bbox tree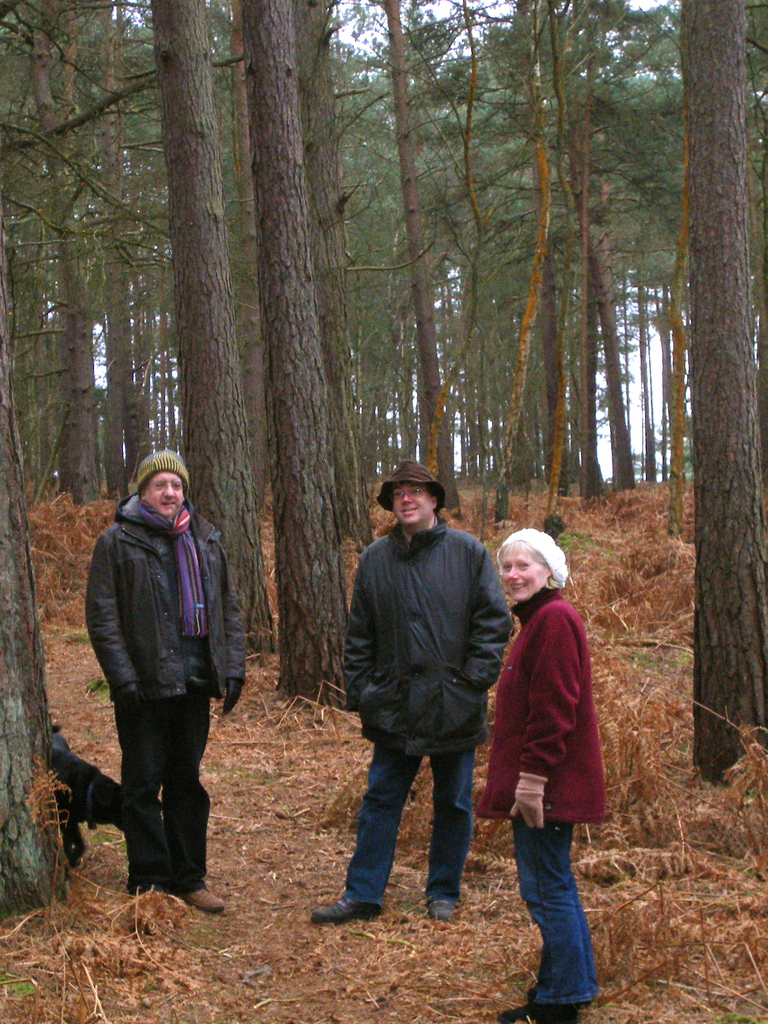
BBox(687, 0, 764, 788)
